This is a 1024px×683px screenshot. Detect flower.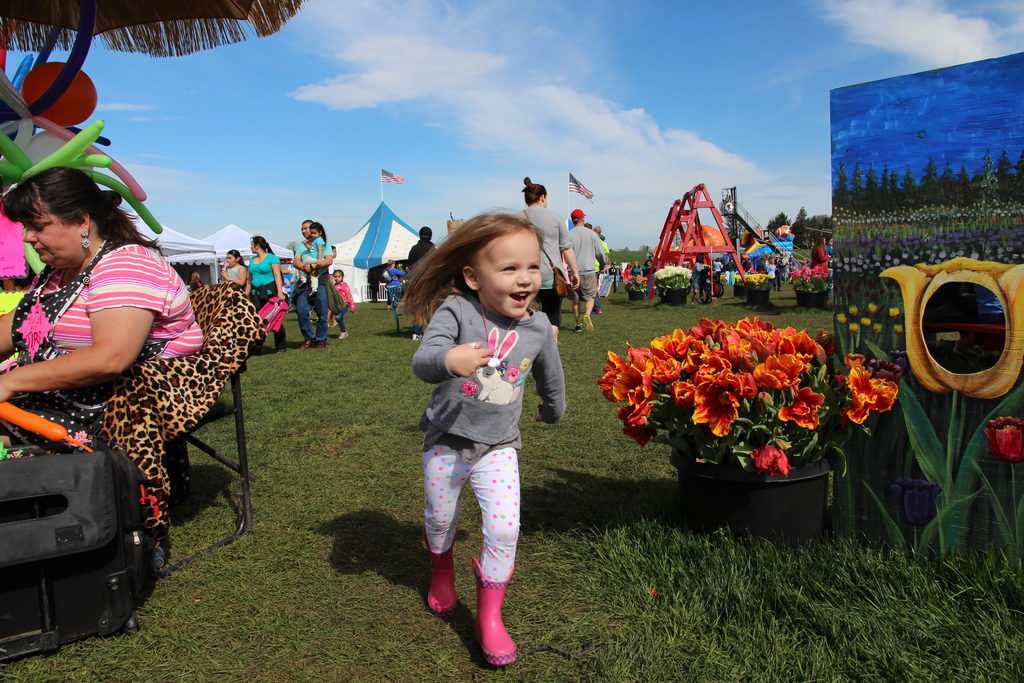
(517, 359, 531, 376).
